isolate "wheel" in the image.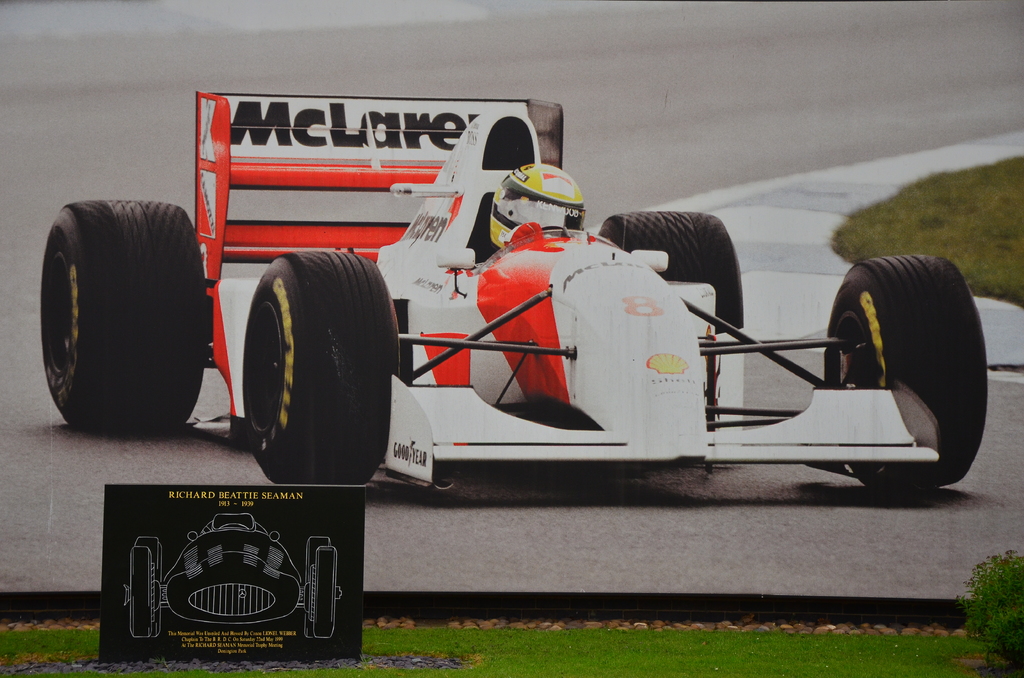
Isolated region: <bbox>241, 254, 404, 480</bbox>.
